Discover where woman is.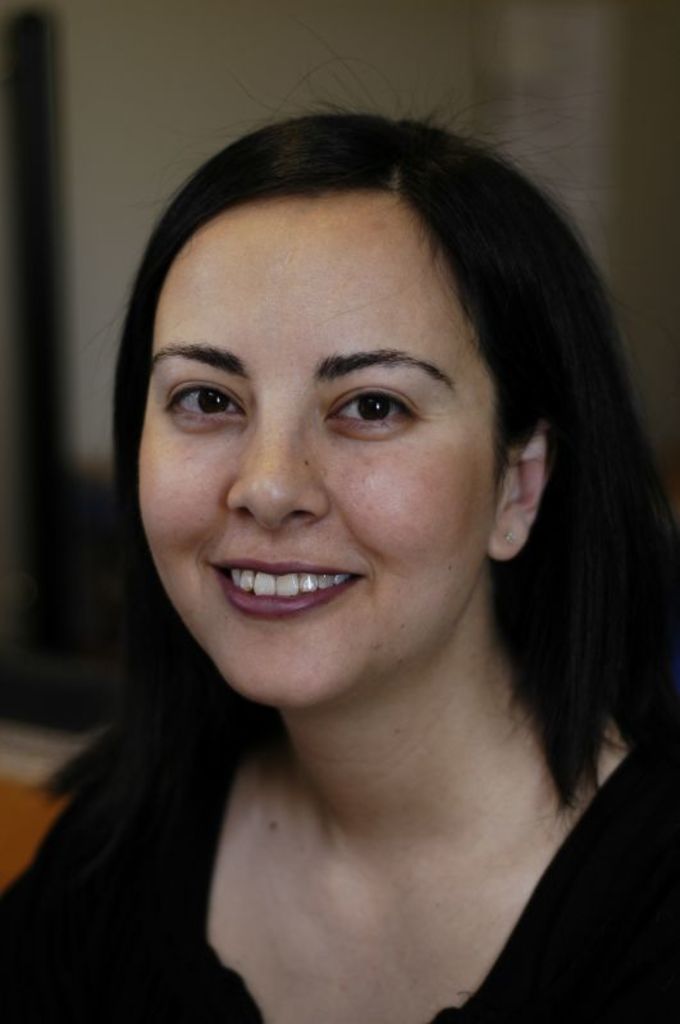
Discovered at {"x1": 0, "y1": 95, "x2": 679, "y2": 1023}.
